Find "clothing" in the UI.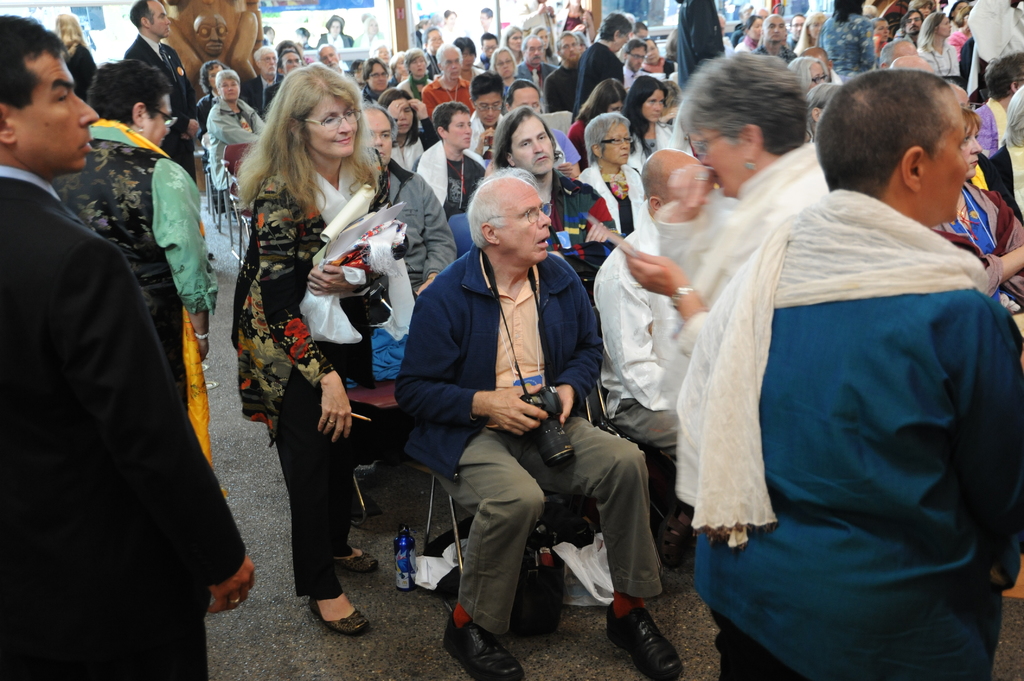
UI element at x1=125, y1=36, x2=202, y2=171.
